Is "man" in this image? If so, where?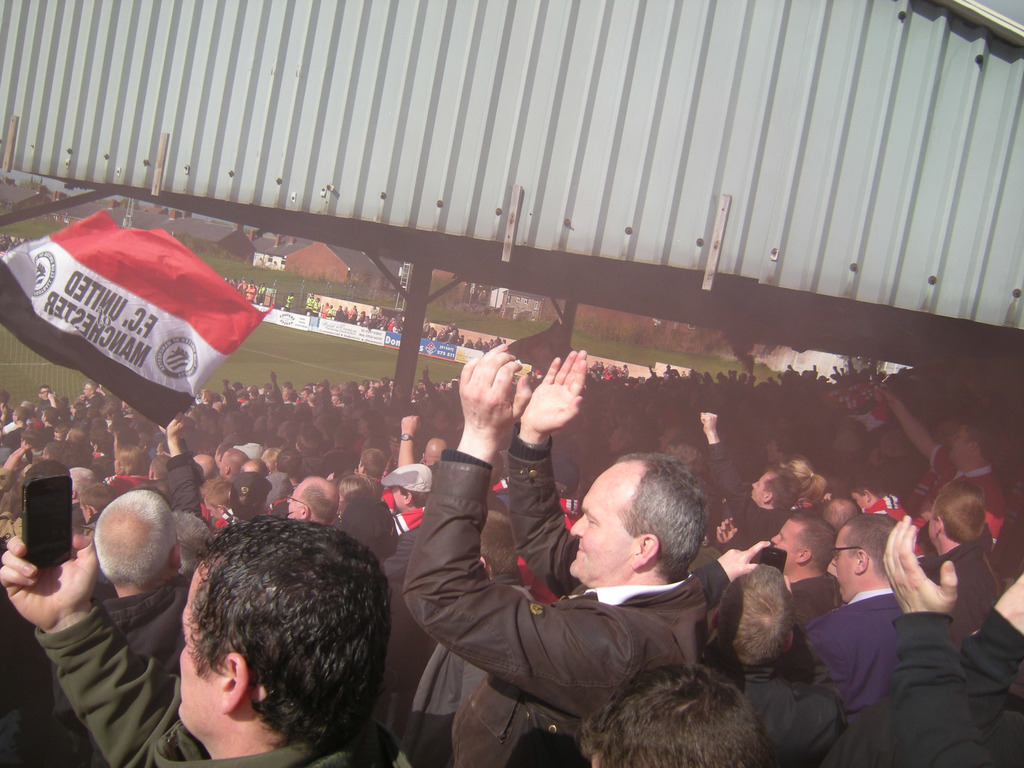
Yes, at select_region(711, 559, 849, 767).
